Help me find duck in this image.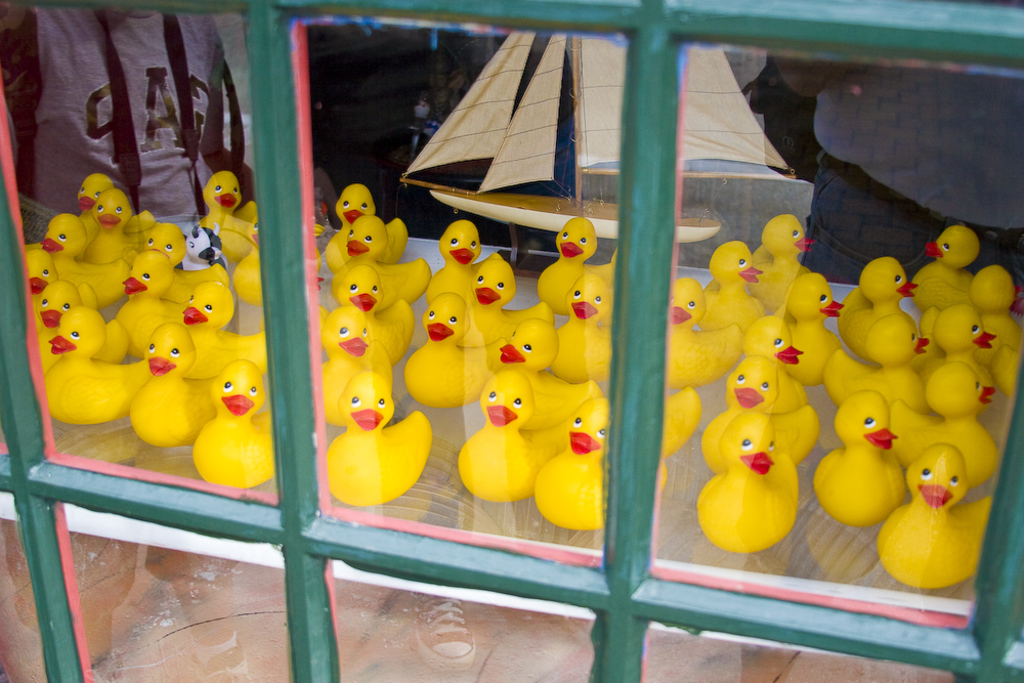
Found it: locate(541, 211, 617, 314).
